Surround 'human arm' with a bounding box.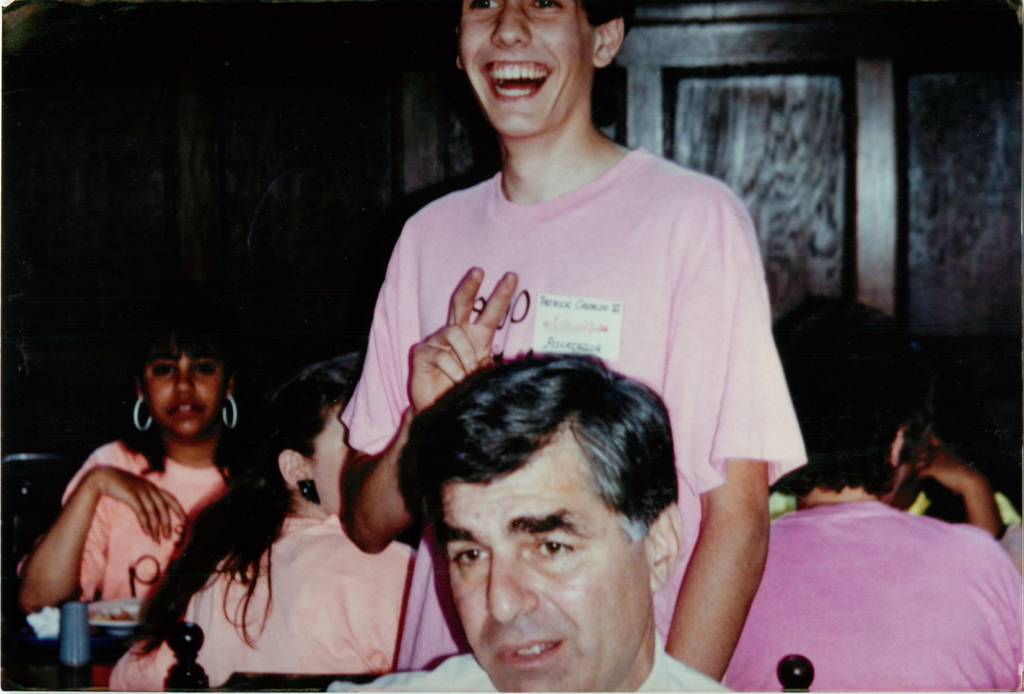
<box>15,436,186,617</box>.
